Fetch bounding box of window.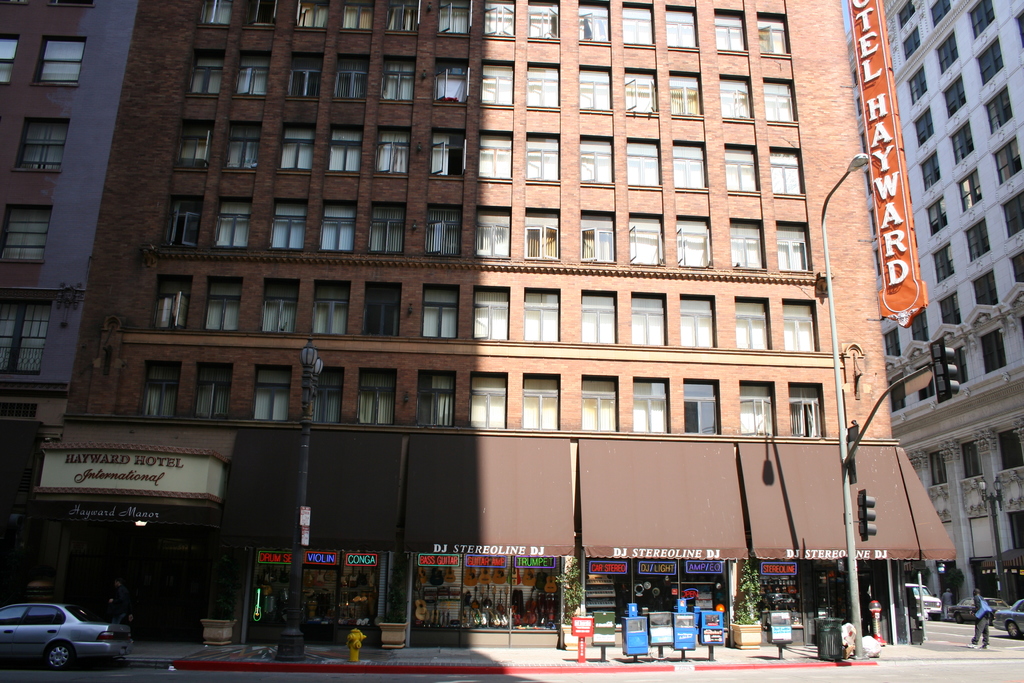
Bbox: [309,279,353,337].
